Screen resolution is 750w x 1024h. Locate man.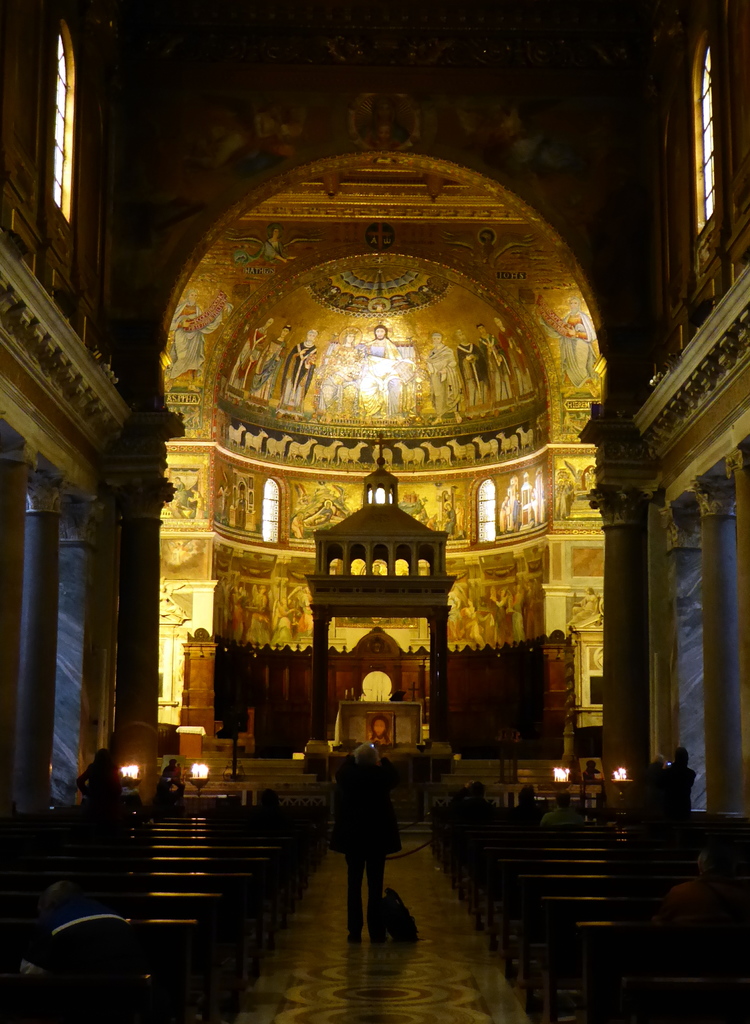
bbox(357, 326, 417, 424).
